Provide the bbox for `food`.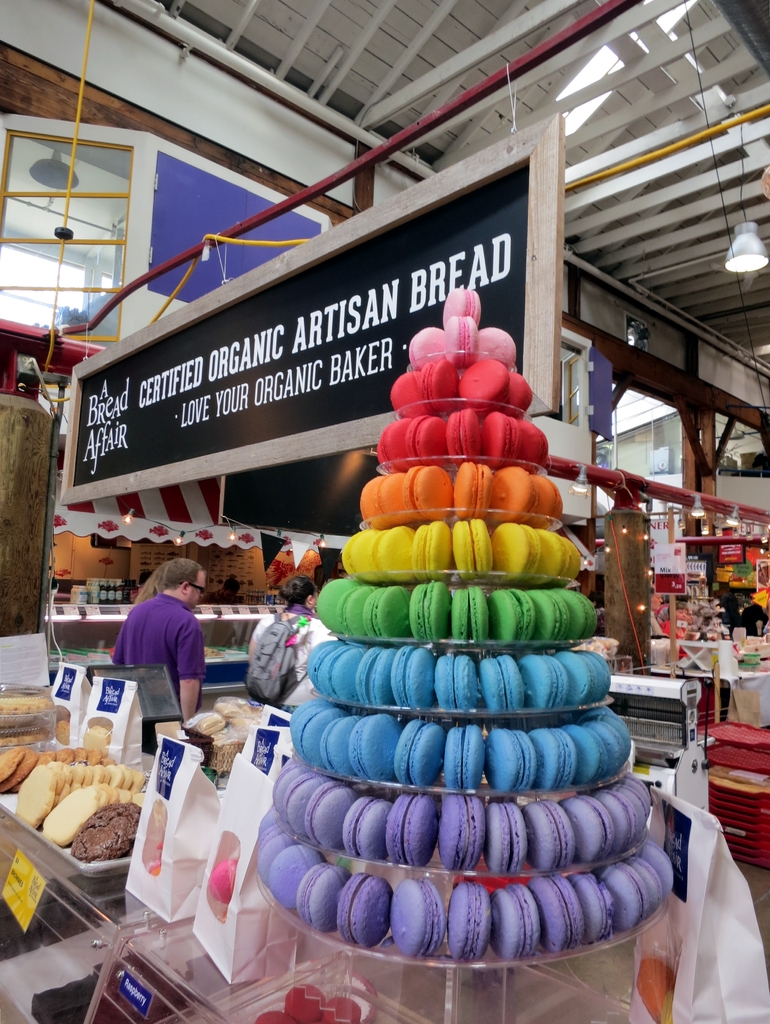
{"left": 315, "top": 580, "right": 348, "bottom": 636}.
